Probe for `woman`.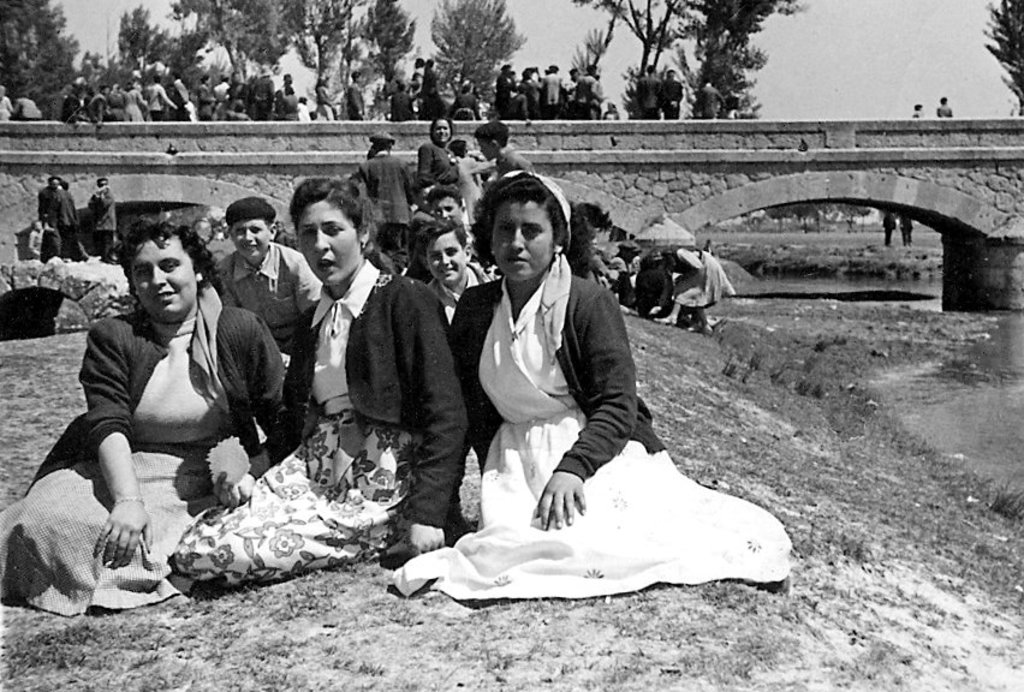
Probe result: pyautogui.locateOnScreen(172, 174, 468, 587).
